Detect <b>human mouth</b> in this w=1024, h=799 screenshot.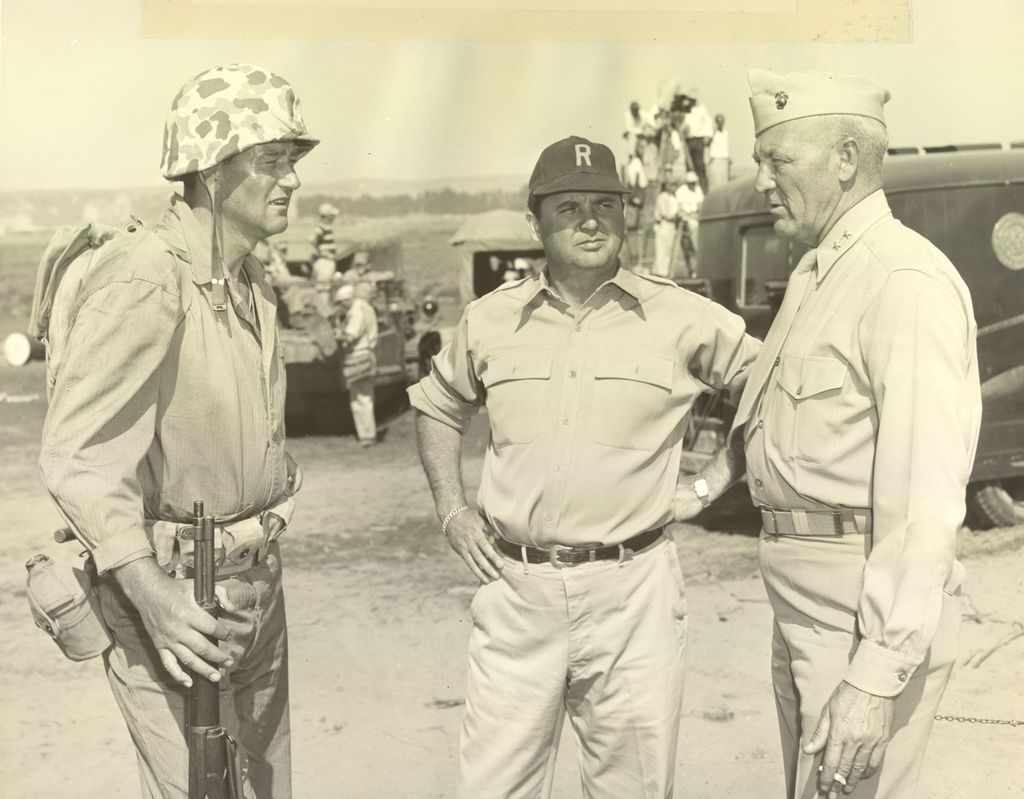
Detection: x1=264 y1=190 x2=293 y2=212.
